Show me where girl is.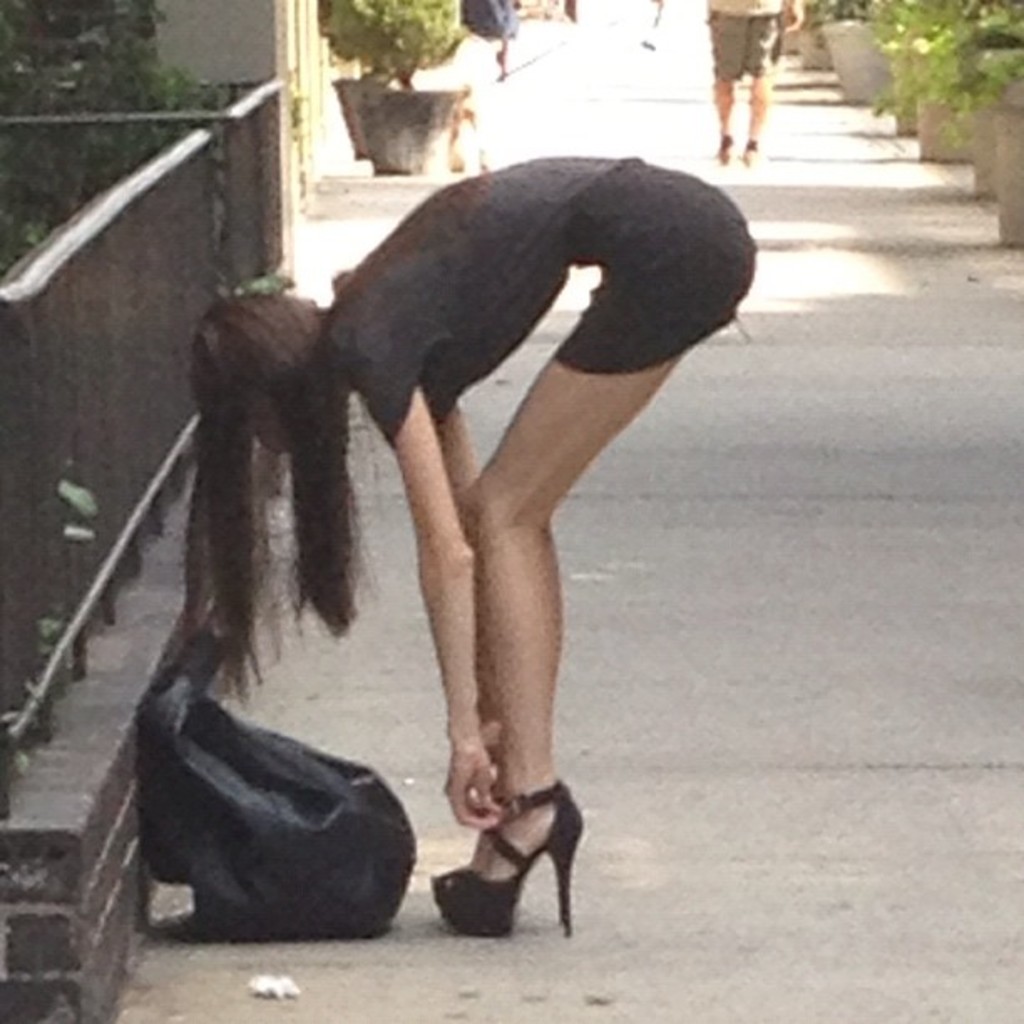
girl is at x1=176, y1=151, x2=758, y2=939.
